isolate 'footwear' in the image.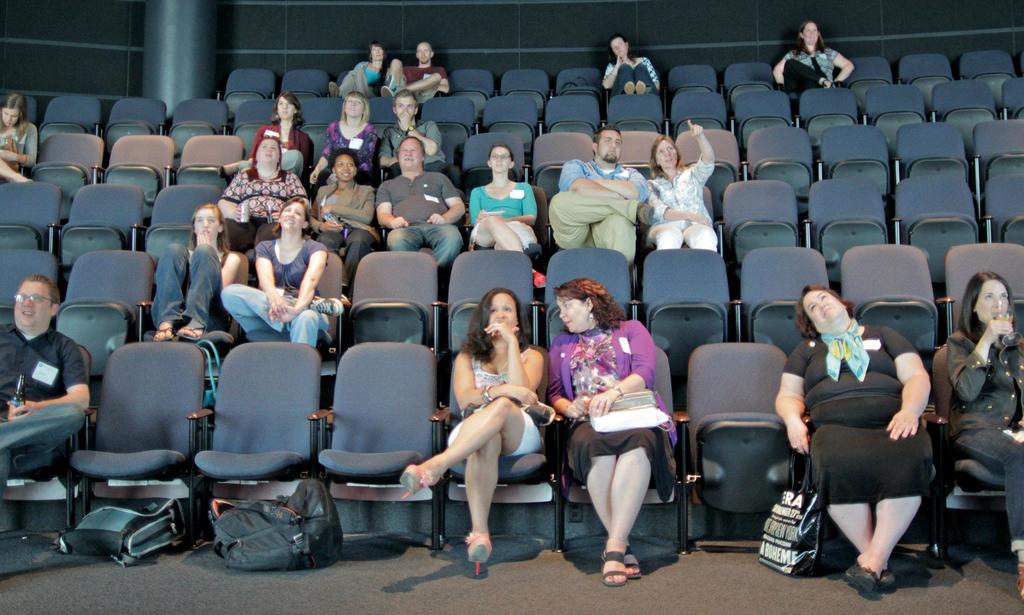
Isolated region: select_region(878, 568, 893, 587).
